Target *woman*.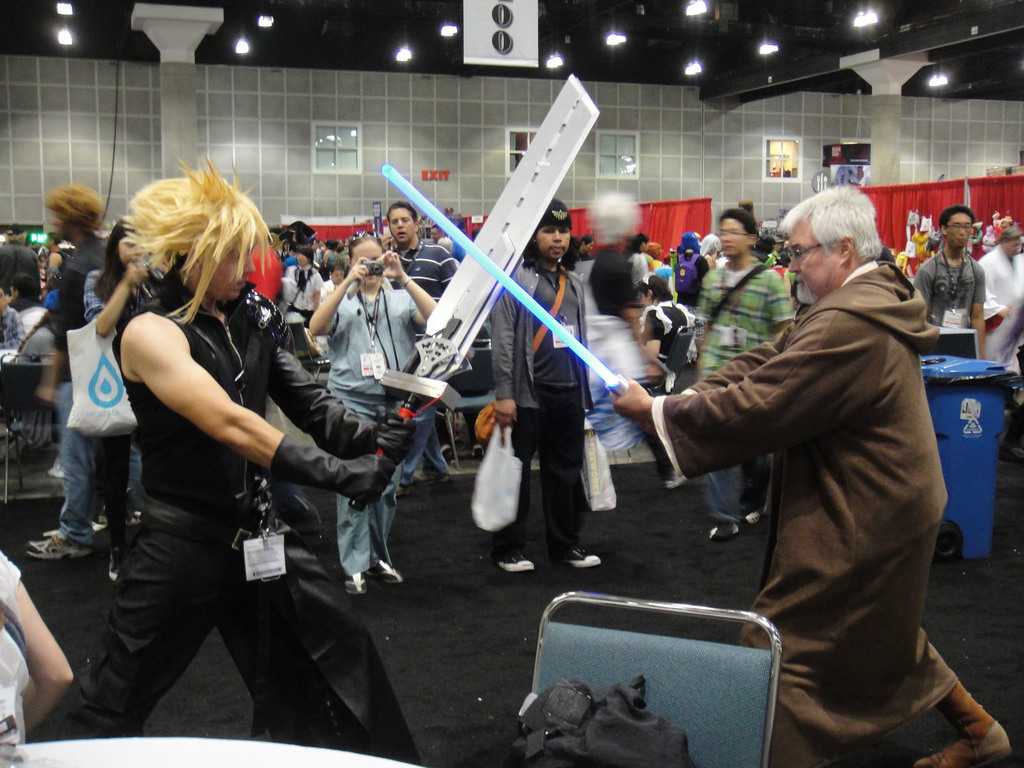
Target region: {"x1": 79, "y1": 217, "x2": 167, "y2": 582}.
